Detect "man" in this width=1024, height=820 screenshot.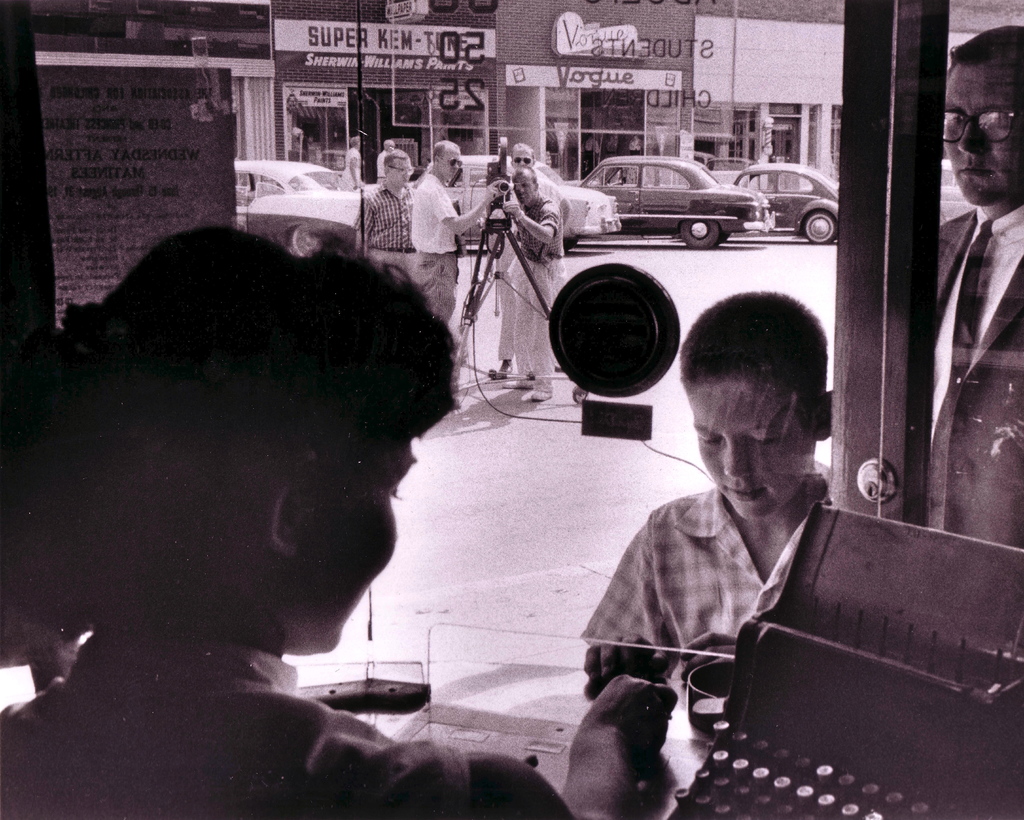
Detection: 503/167/568/401.
